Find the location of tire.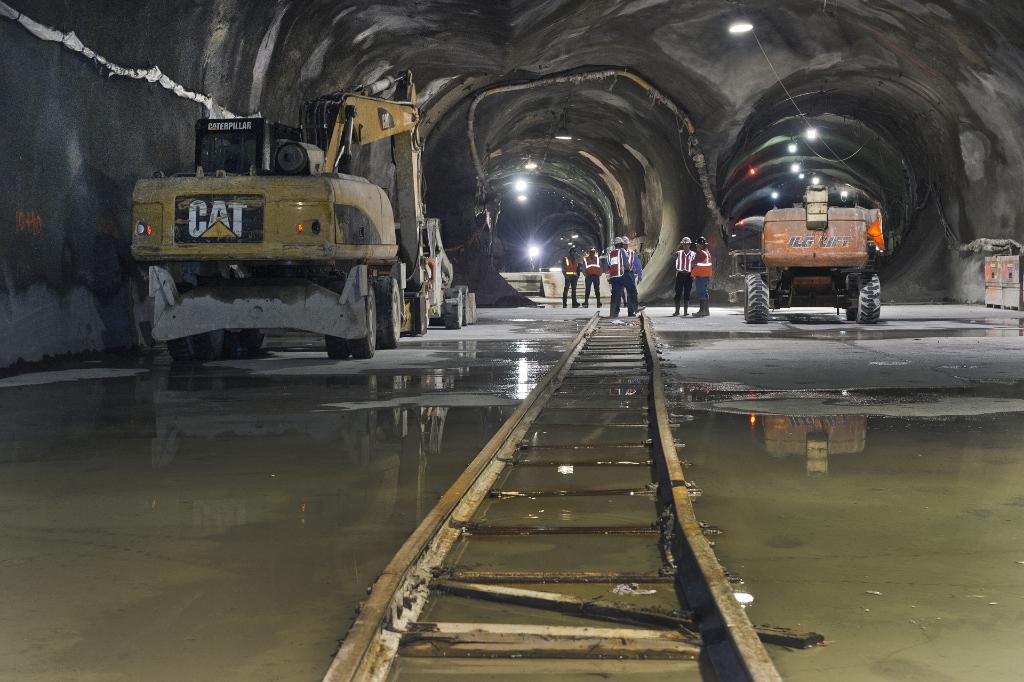
Location: bbox=[166, 339, 196, 361].
